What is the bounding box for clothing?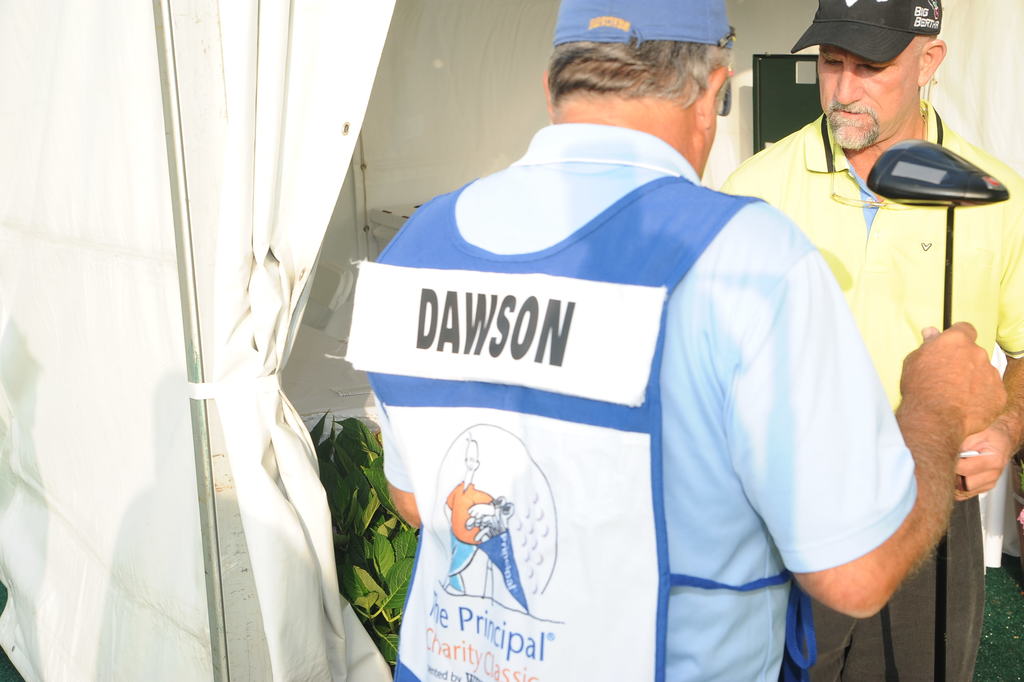
[x1=332, y1=83, x2=938, y2=667].
